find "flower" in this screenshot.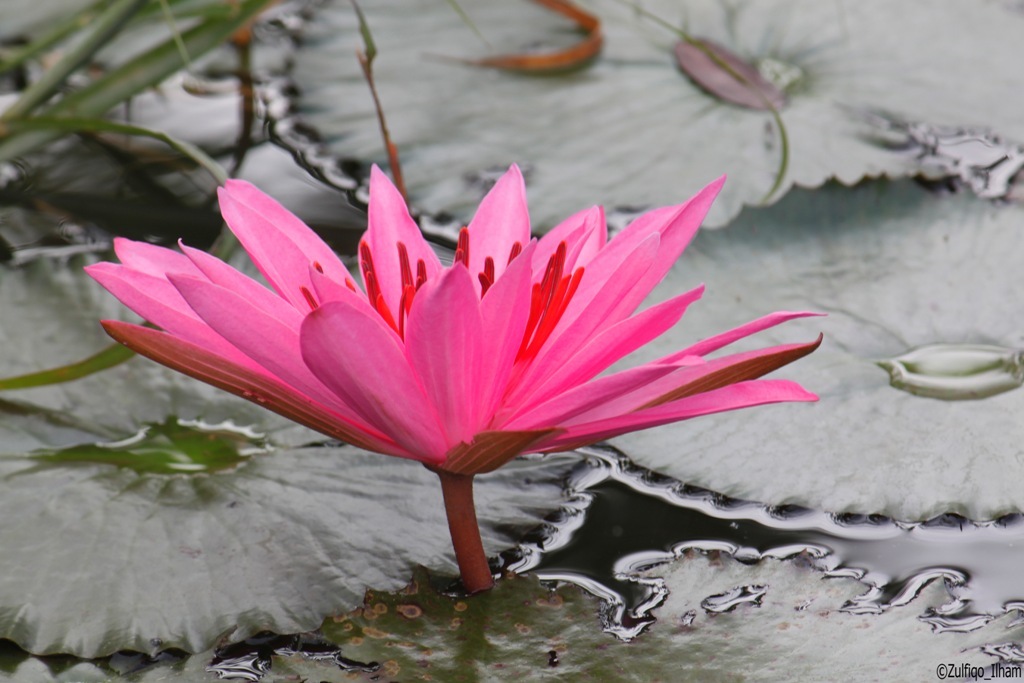
The bounding box for "flower" is BBox(73, 148, 801, 569).
